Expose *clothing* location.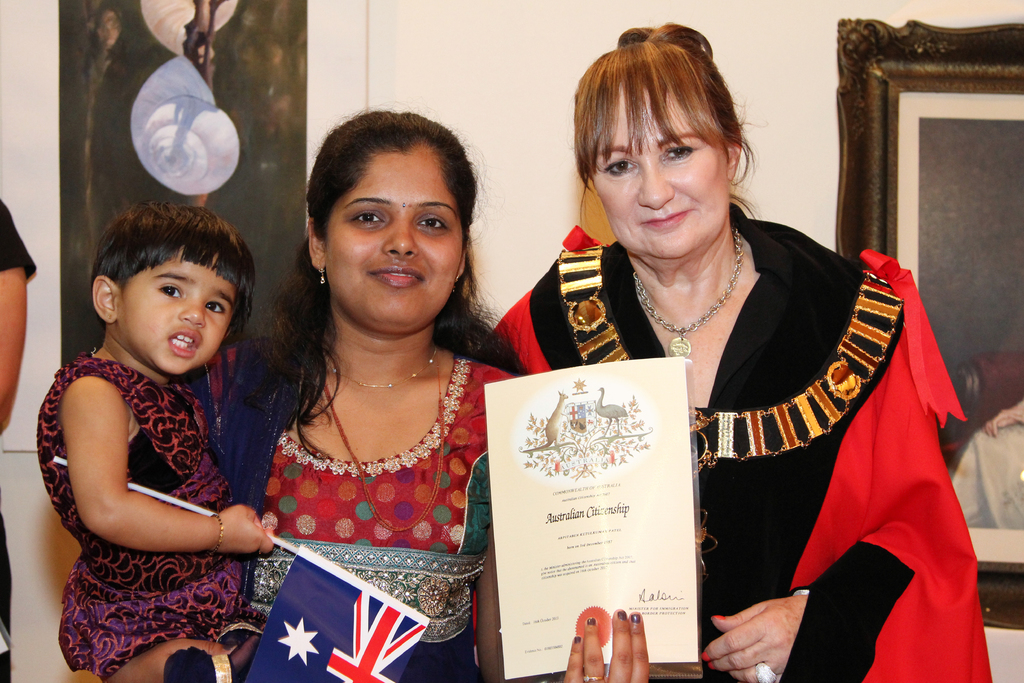
Exposed at detection(27, 340, 292, 682).
